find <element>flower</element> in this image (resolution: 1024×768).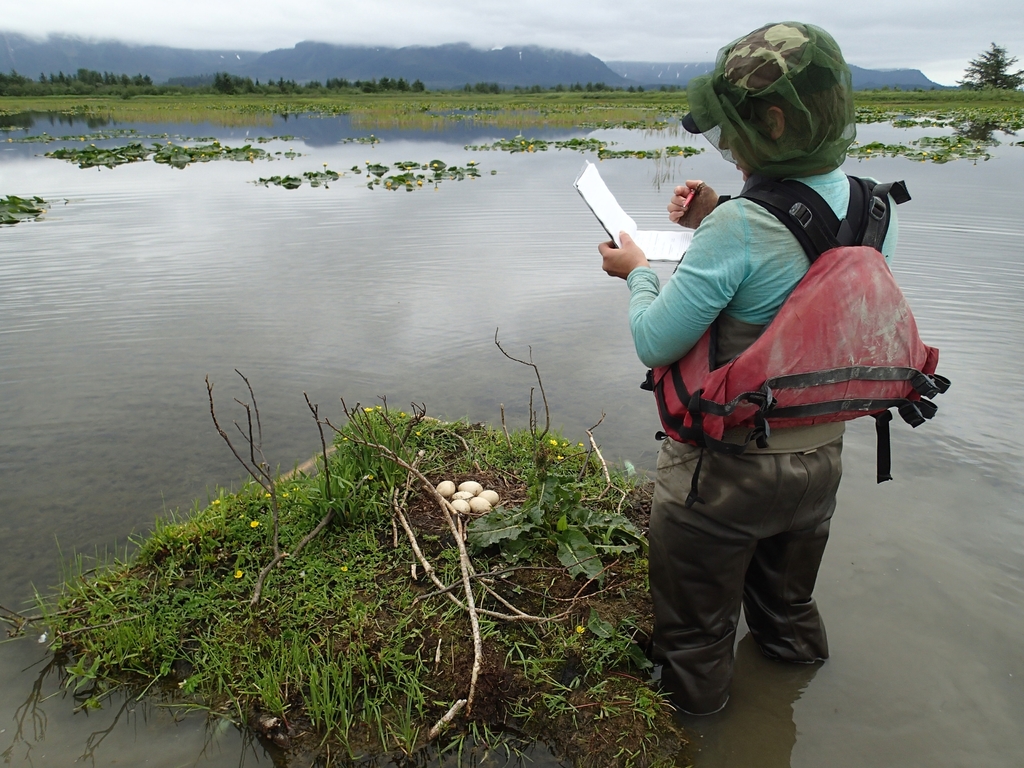
box=[429, 159, 440, 170].
